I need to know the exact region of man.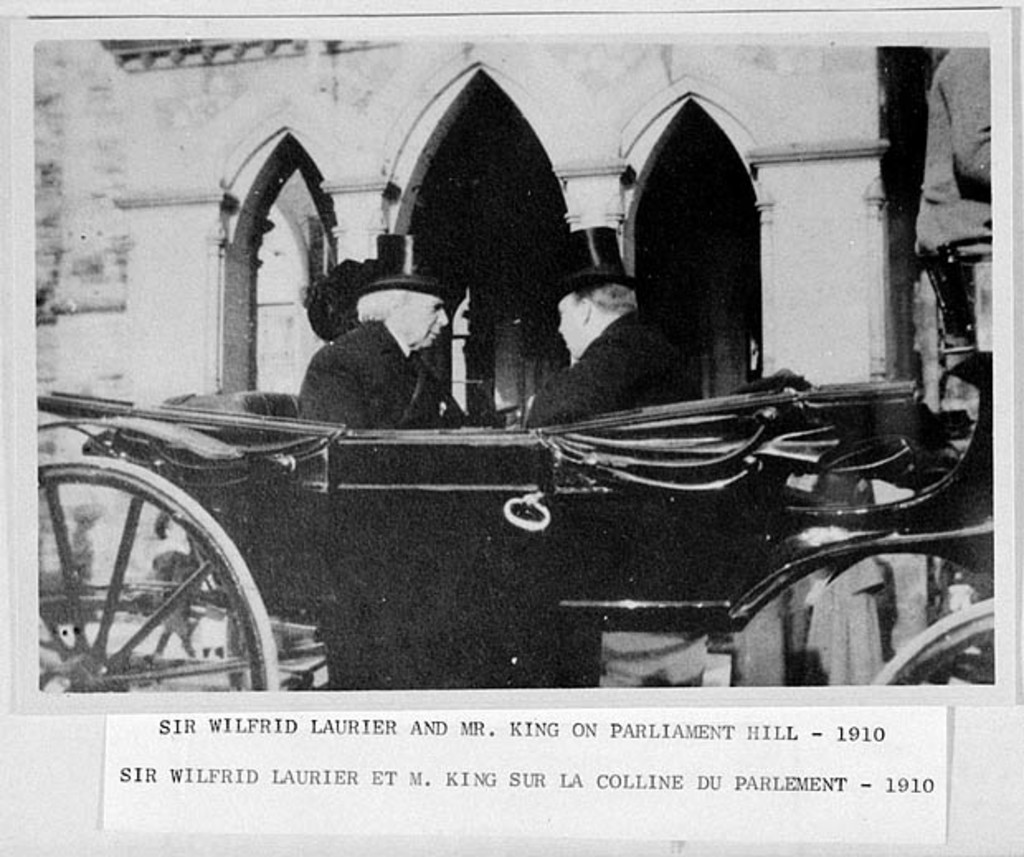
Region: left=907, top=45, right=988, bottom=296.
